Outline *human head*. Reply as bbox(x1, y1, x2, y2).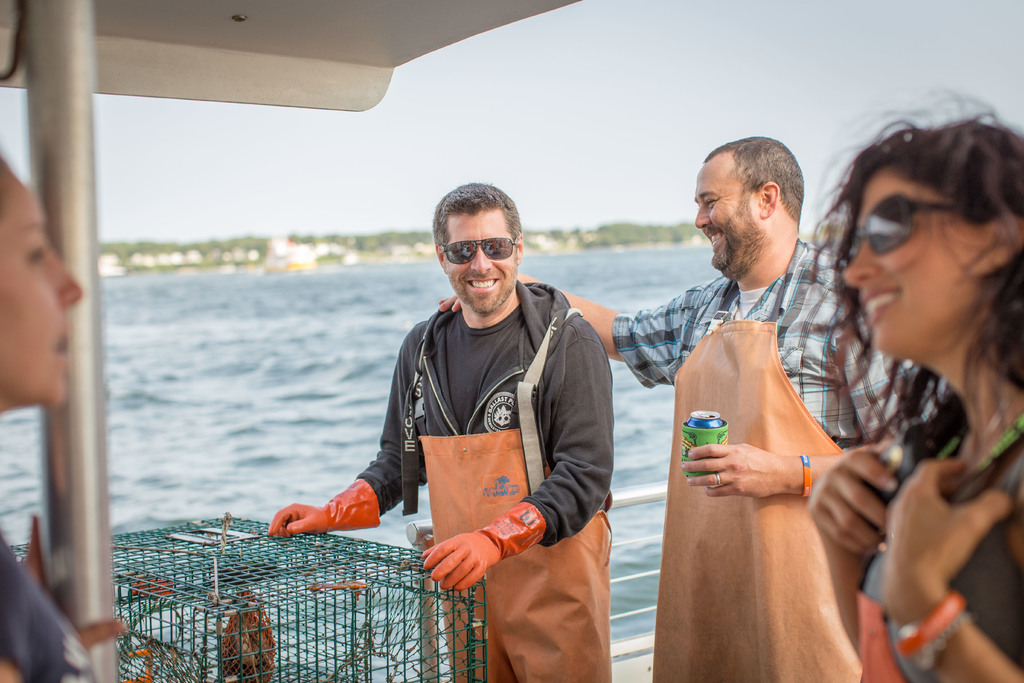
bbox(0, 157, 88, 415).
